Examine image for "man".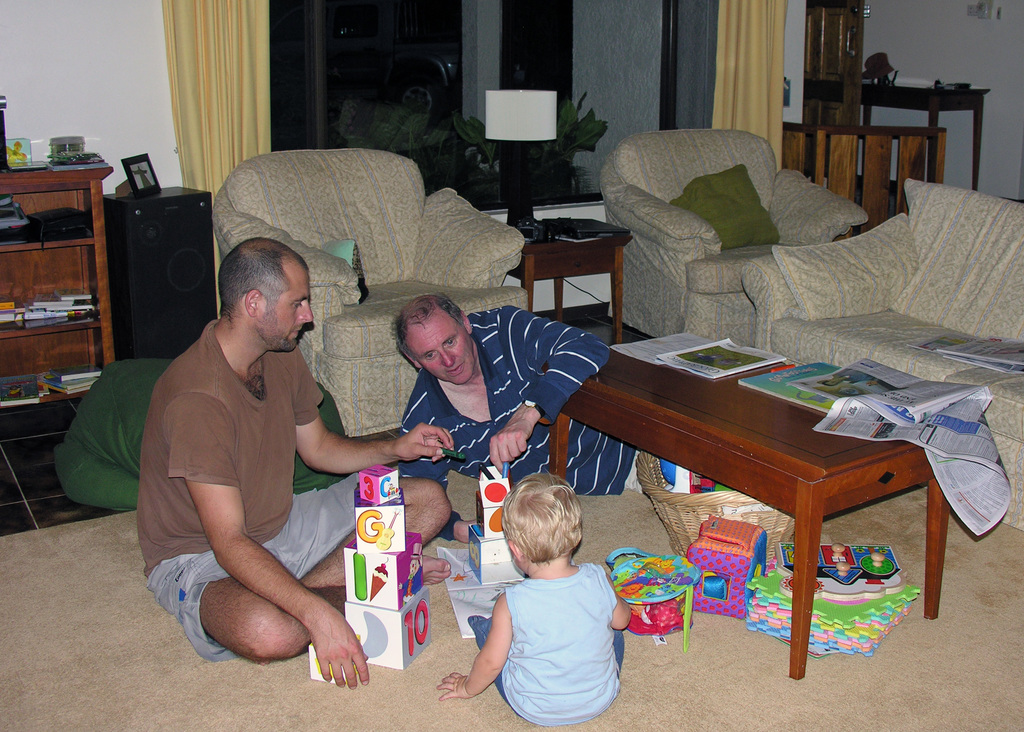
Examination result: box=[396, 294, 648, 545].
